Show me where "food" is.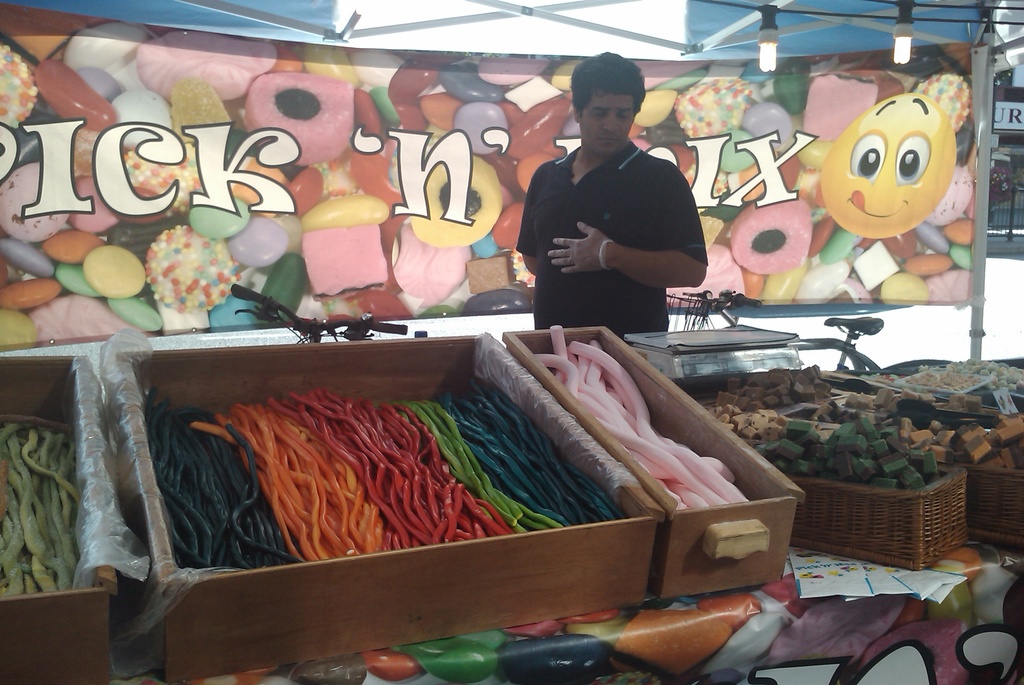
"food" is at x1=1, y1=1, x2=973, y2=356.
